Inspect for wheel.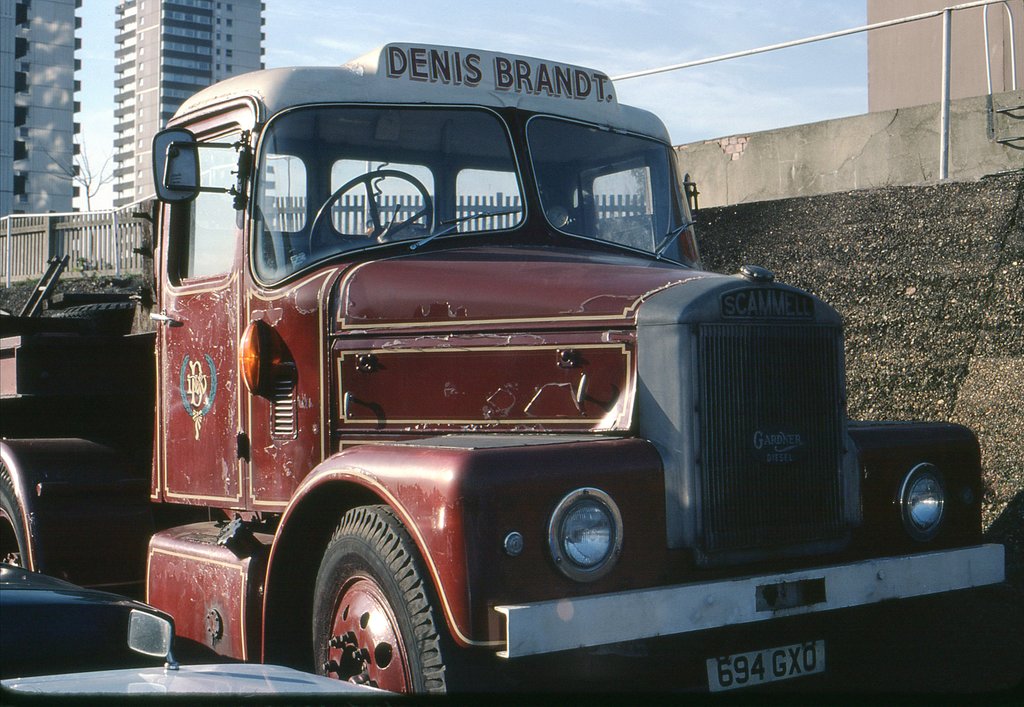
Inspection: bbox(308, 168, 433, 259).
